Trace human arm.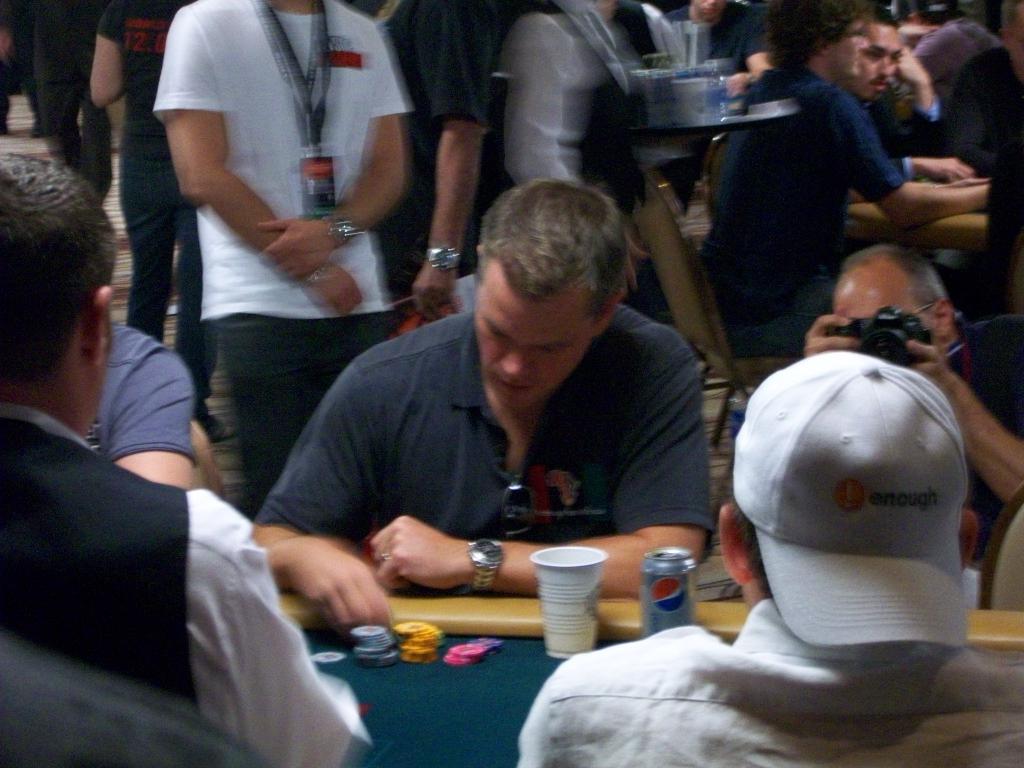
Traced to (left=77, top=1, right=143, bottom=122).
